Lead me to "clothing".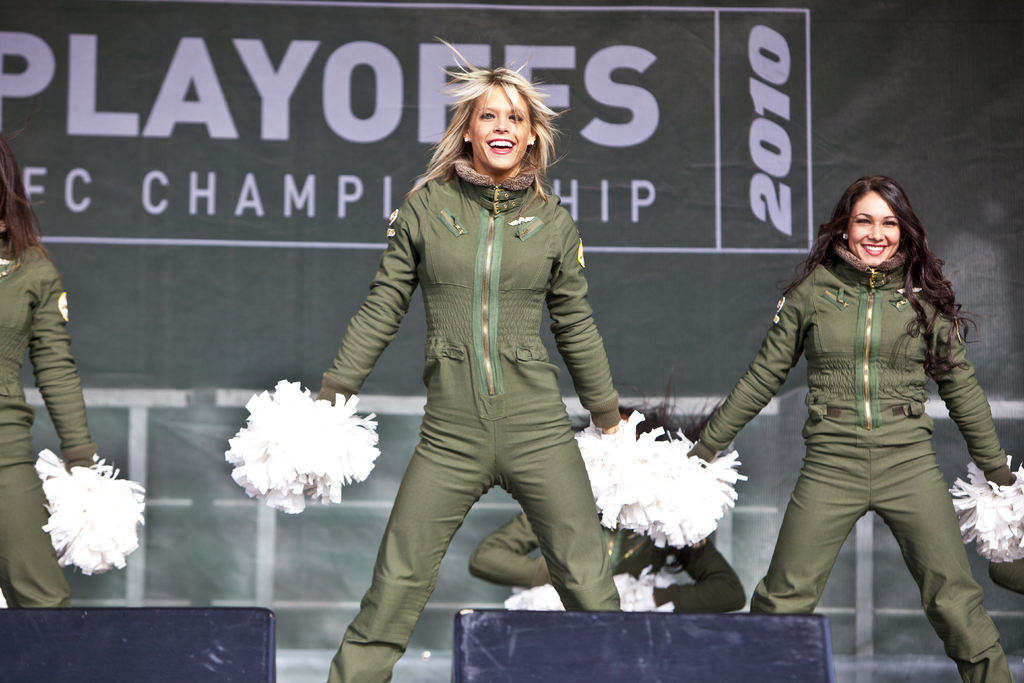
Lead to Rect(0, 238, 99, 612).
